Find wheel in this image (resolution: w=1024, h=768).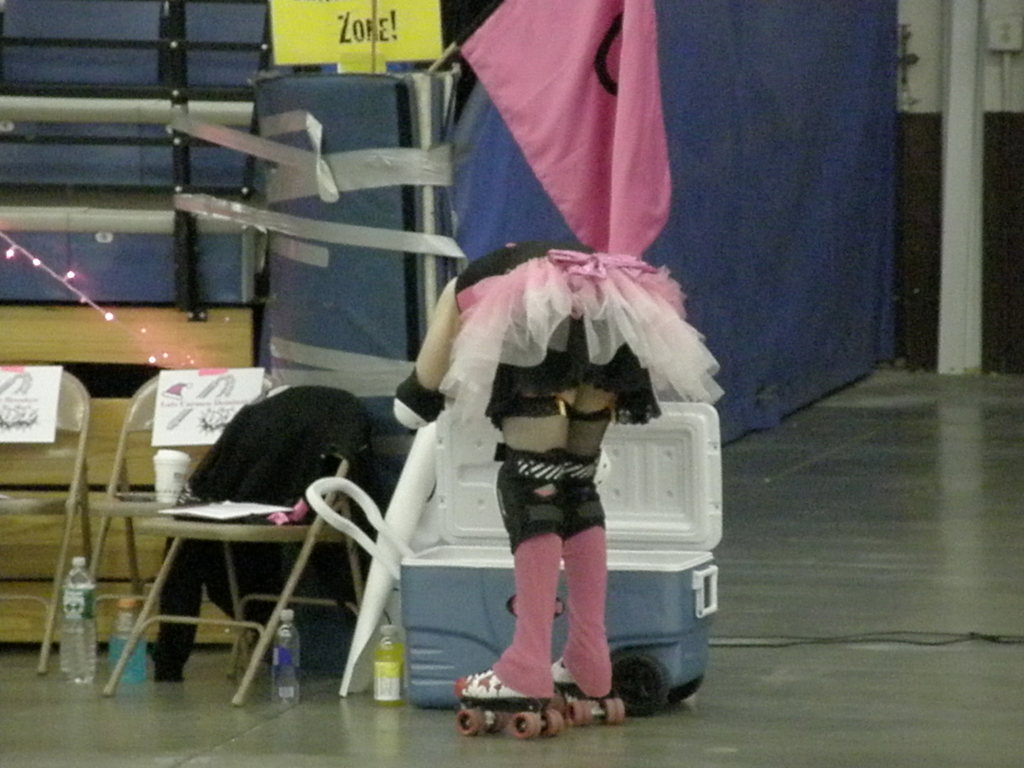
(490, 710, 507, 733).
